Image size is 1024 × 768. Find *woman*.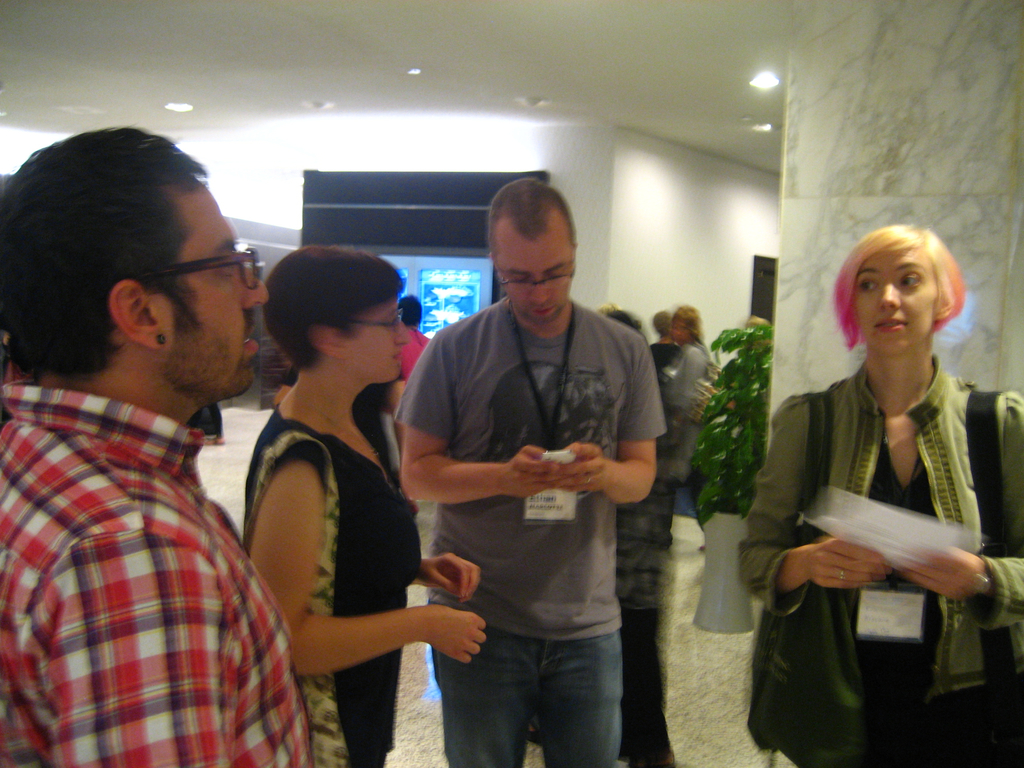
(x1=238, y1=244, x2=490, y2=767).
